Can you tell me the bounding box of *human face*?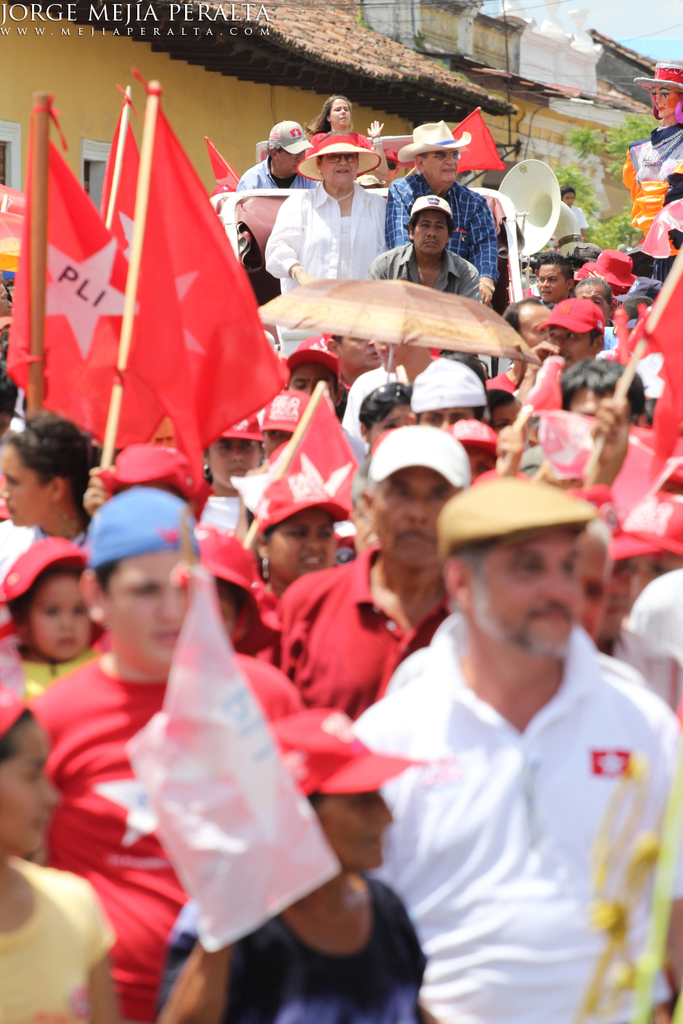
l=581, t=535, r=626, b=623.
